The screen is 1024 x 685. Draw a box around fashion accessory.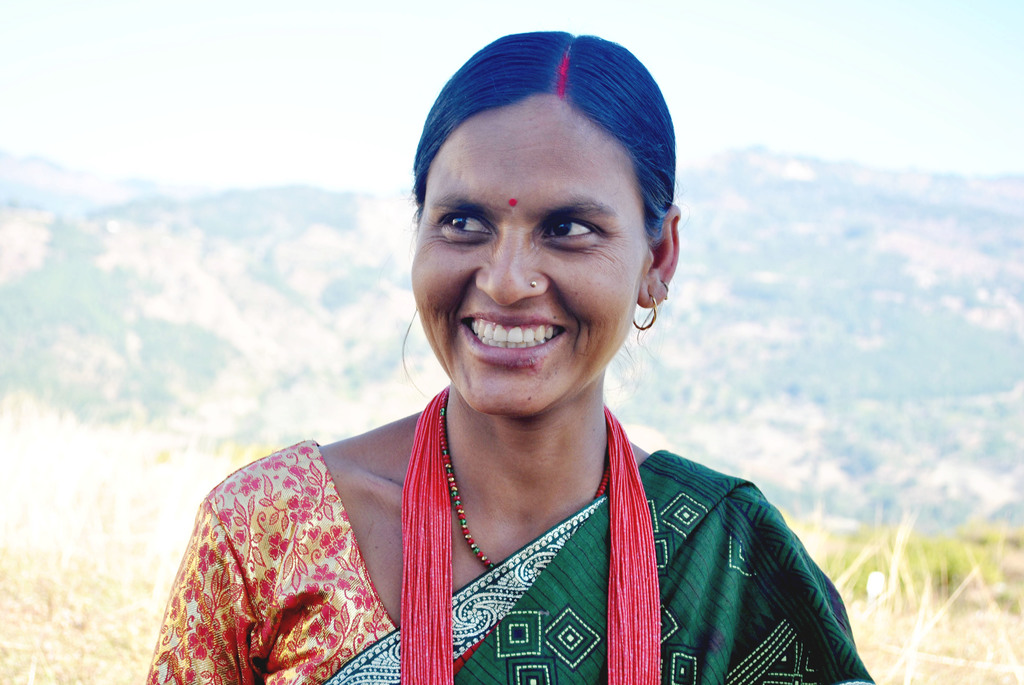
{"x1": 436, "y1": 384, "x2": 611, "y2": 571}.
